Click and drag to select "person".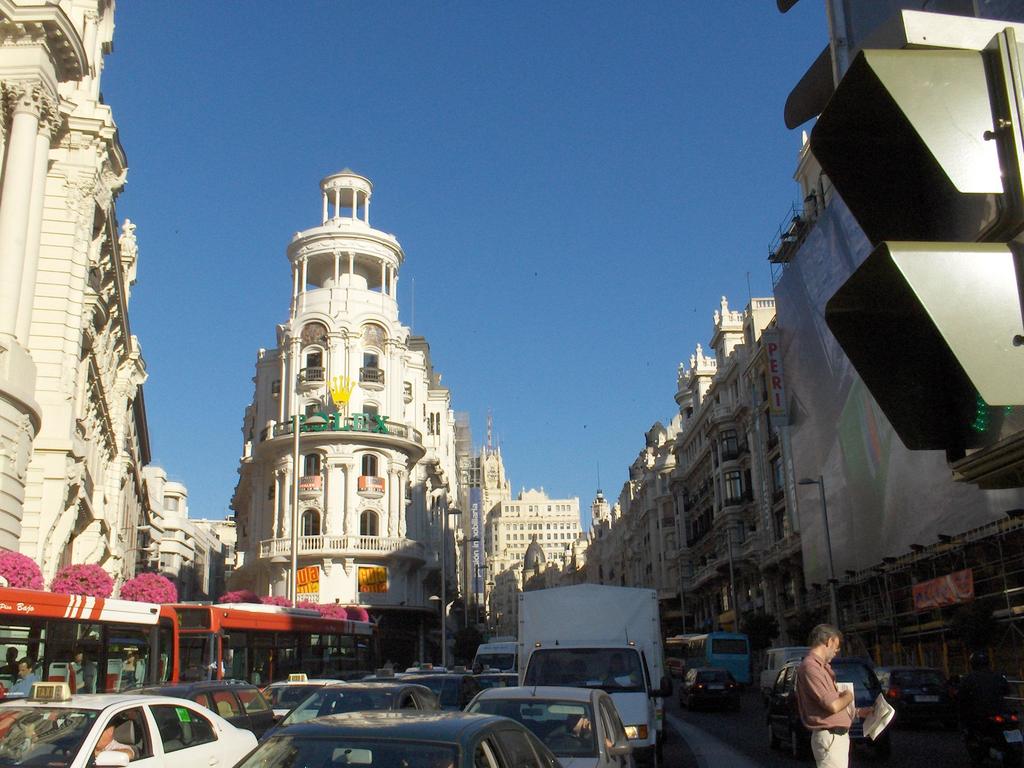
Selection: {"x1": 3, "y1": 660, "x2": 40, "y2": 700}.
